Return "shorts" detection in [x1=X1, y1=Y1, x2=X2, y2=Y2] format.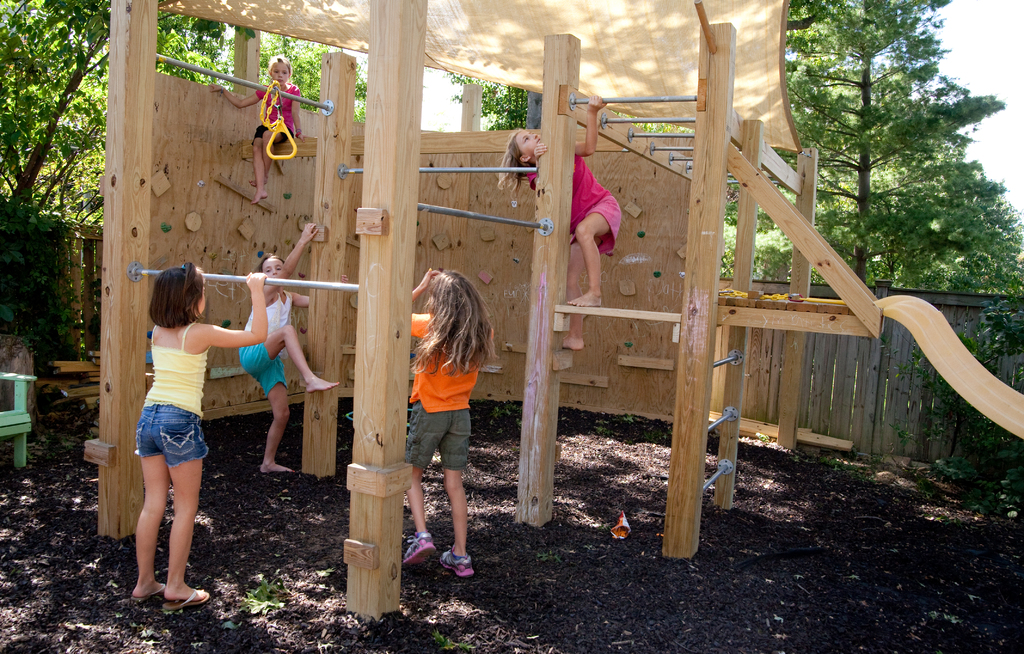
[x1=240, y1=342, x2=287, y2=394].
